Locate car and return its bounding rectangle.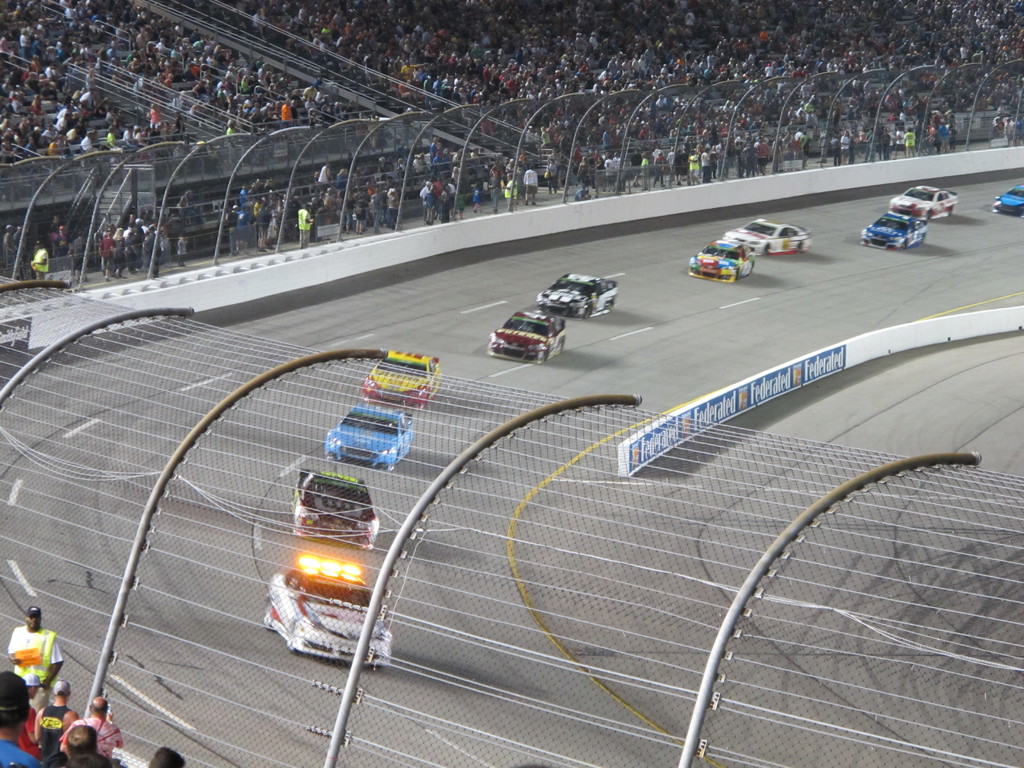
(left=293, top=461, right=381, bottom=548).
